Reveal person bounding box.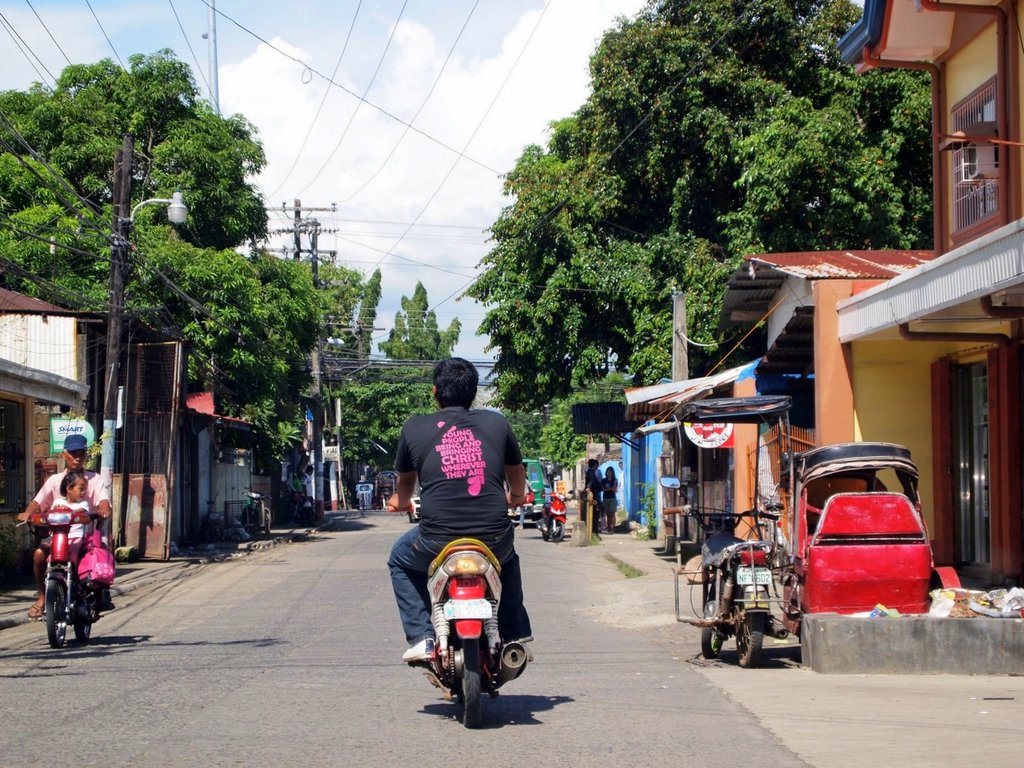
Revealed: <region>17, 431, 125, 618</region>.
